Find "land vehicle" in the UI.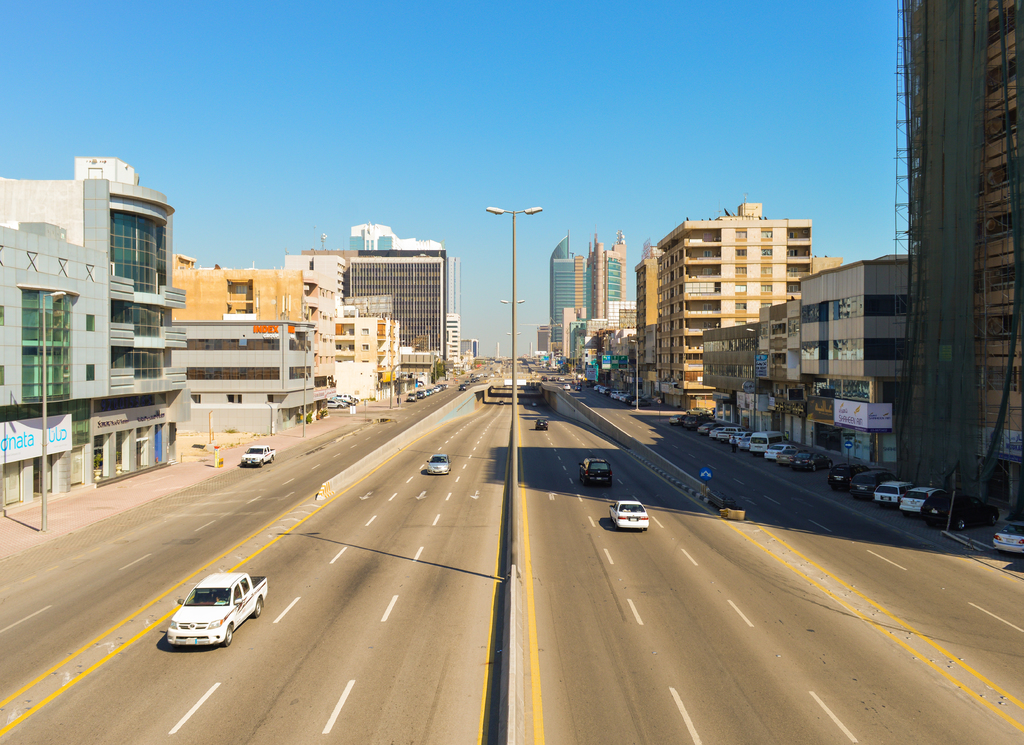
UI element at (697, 419, 724, 435).
